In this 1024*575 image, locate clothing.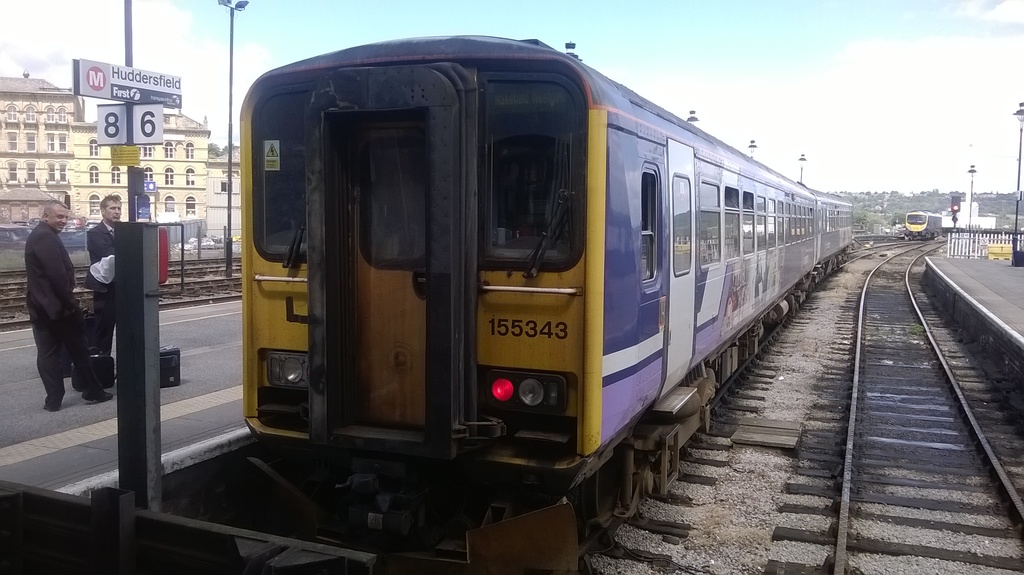
Bounding box: (23, 220, 93, 395).
